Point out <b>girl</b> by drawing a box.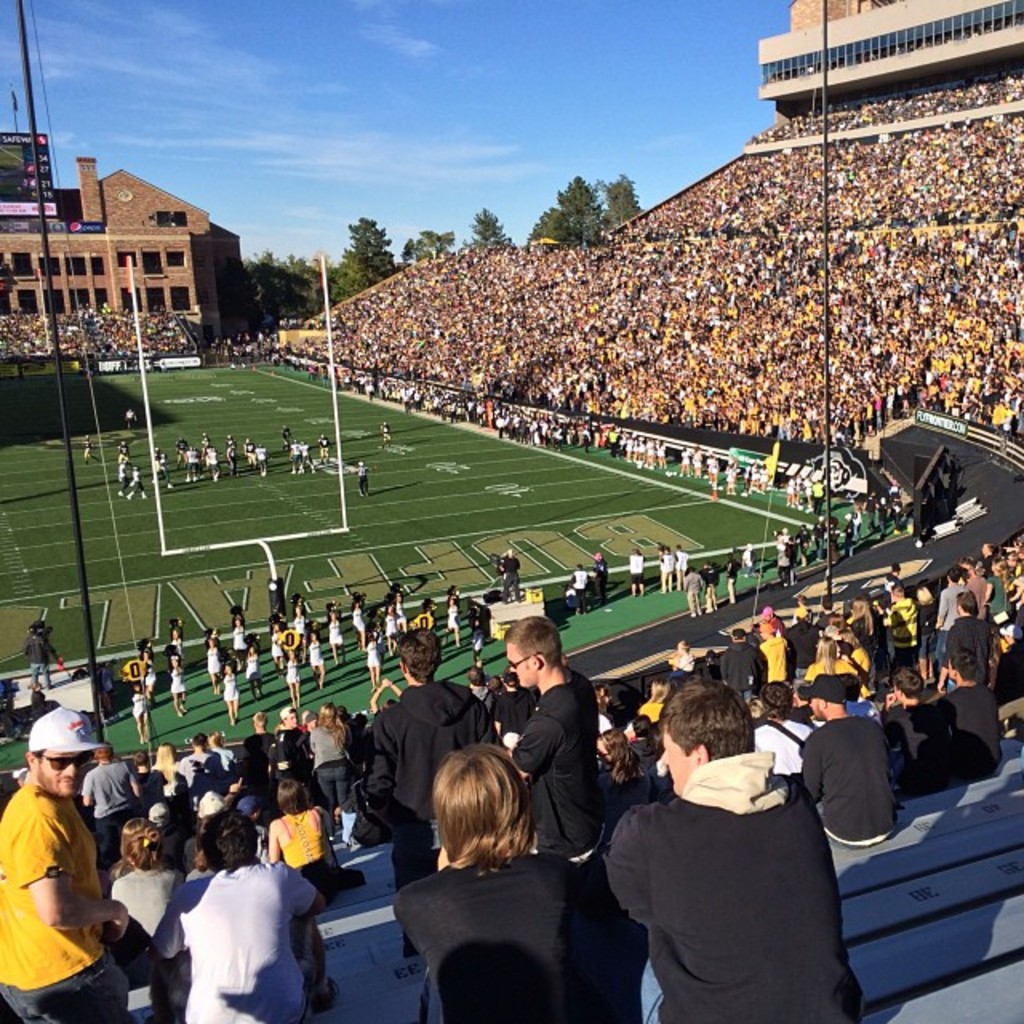
x1=206, y1=635, x2=224, y2=694.
